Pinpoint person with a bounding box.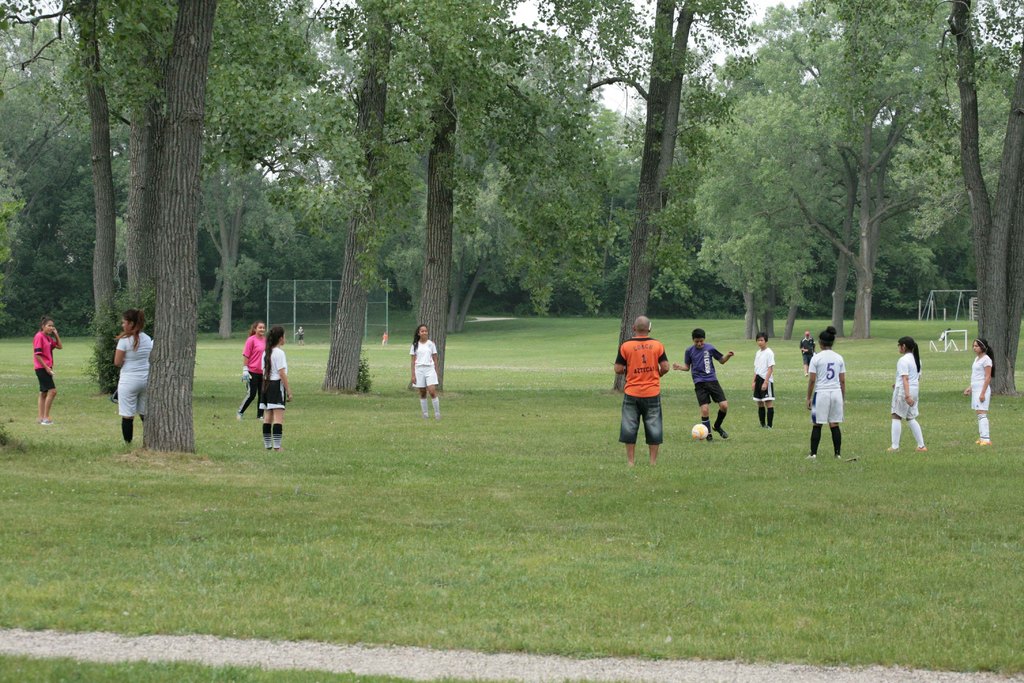
412,324,439,418.
